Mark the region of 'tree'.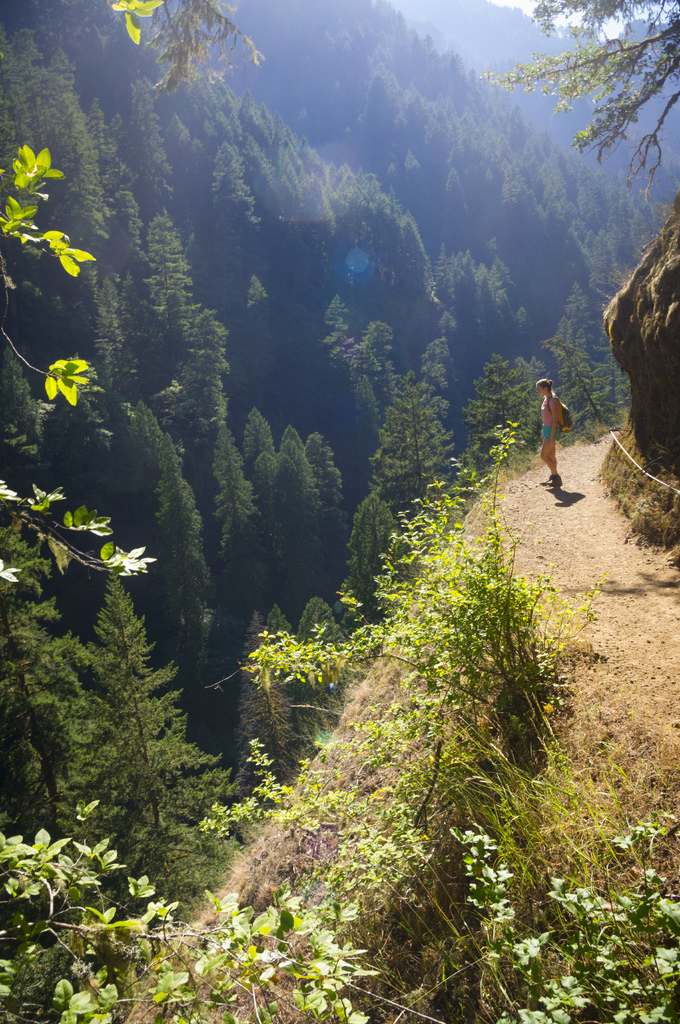
Region: locate(507, 356, 553, 420).
